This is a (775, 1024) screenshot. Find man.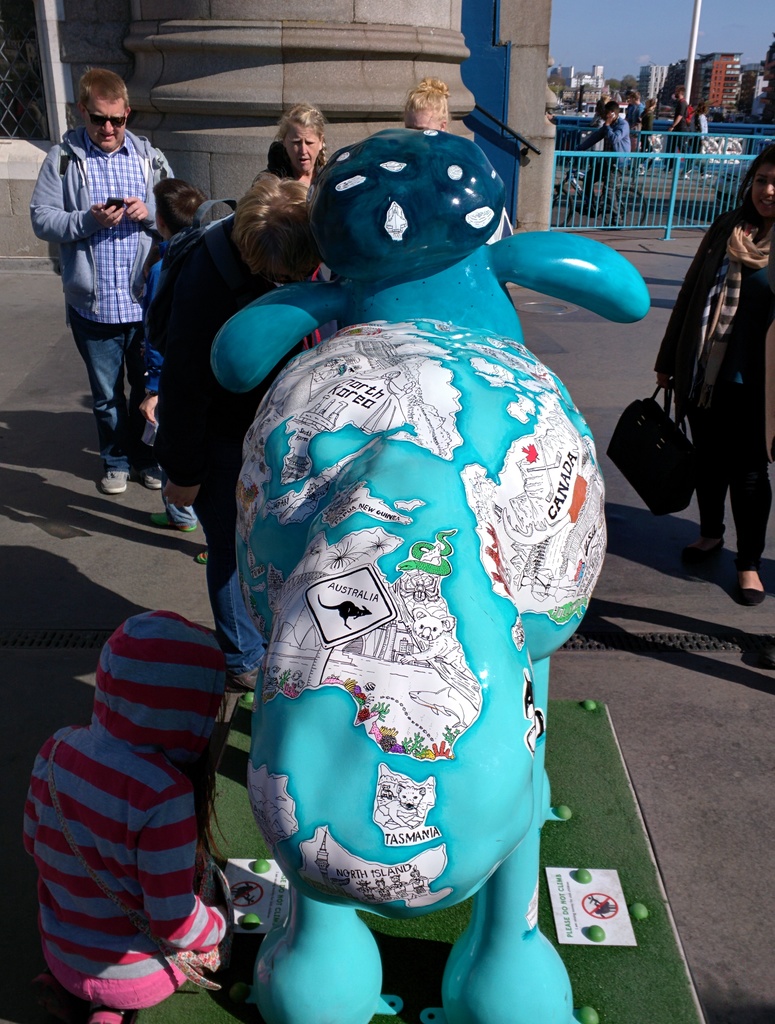
Bounding box: 625:90:642:136.
